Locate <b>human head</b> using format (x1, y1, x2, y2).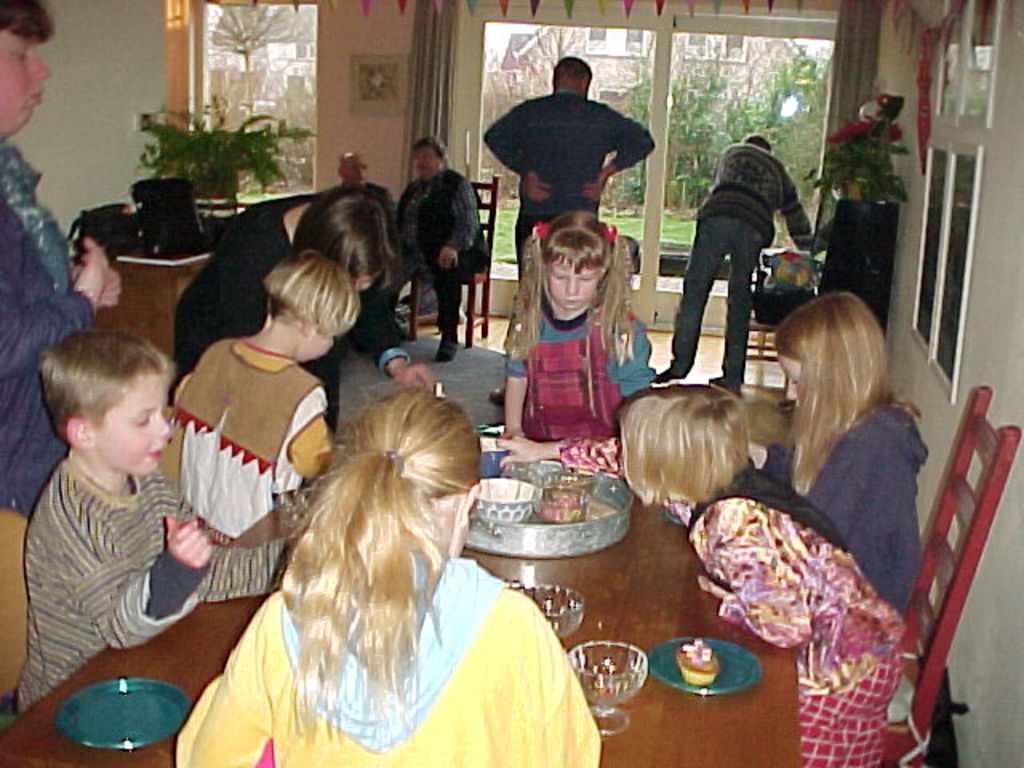
(536, 213, 618, 314).
